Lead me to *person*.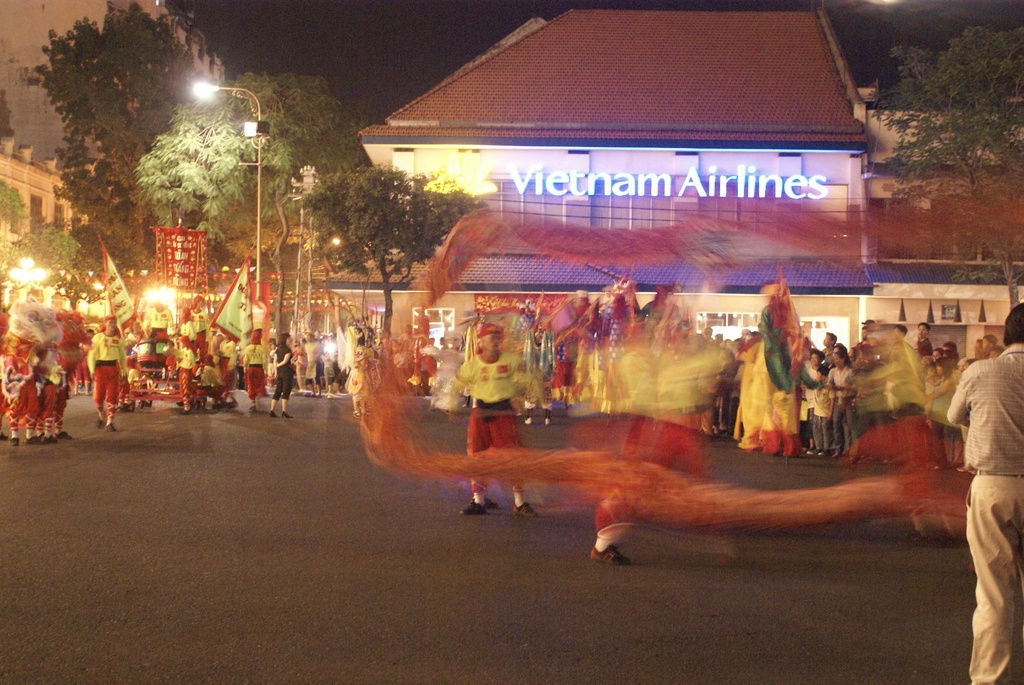
Lead to box=[941, 303, 1023, 684].
